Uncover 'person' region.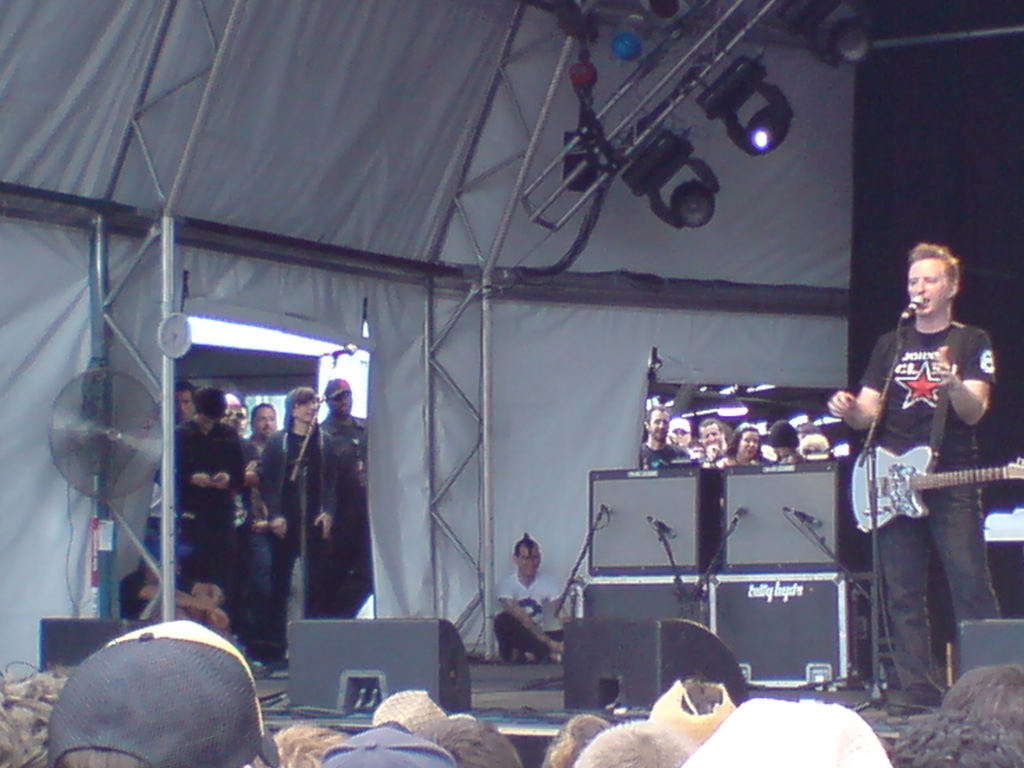
Uncovered: [849, 207, 1009, 721].
